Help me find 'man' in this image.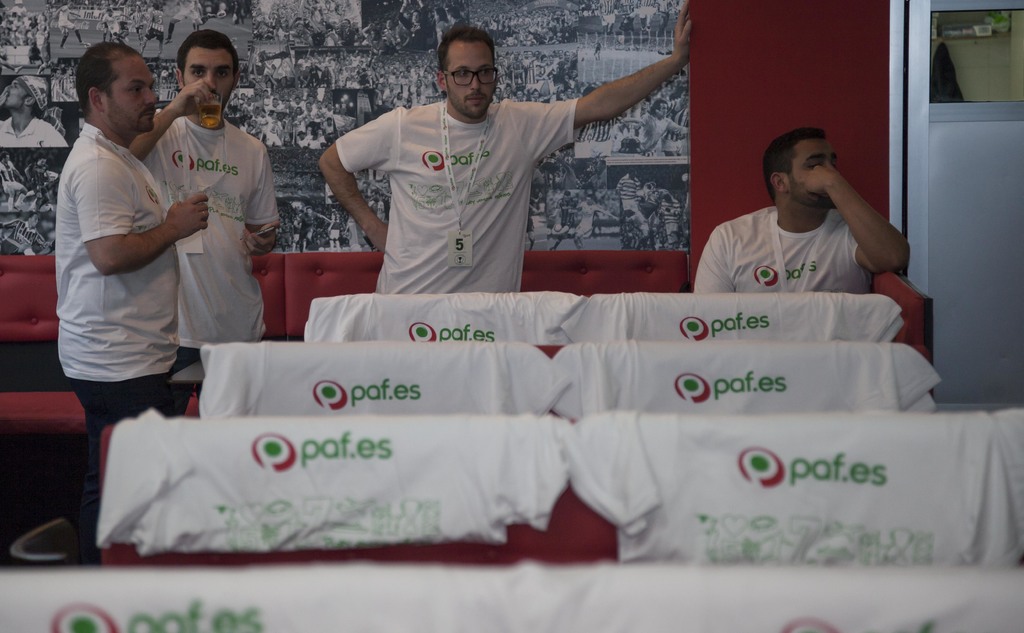
Found it: 637/97/691/156.
